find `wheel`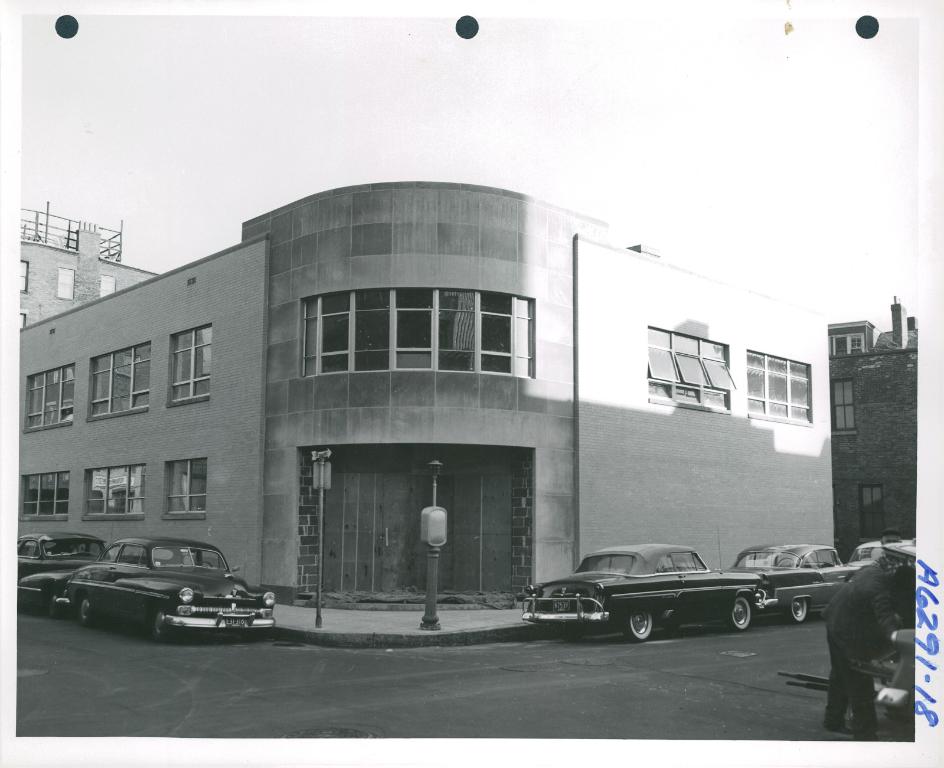
BBox(75, 593, 92, 629)
